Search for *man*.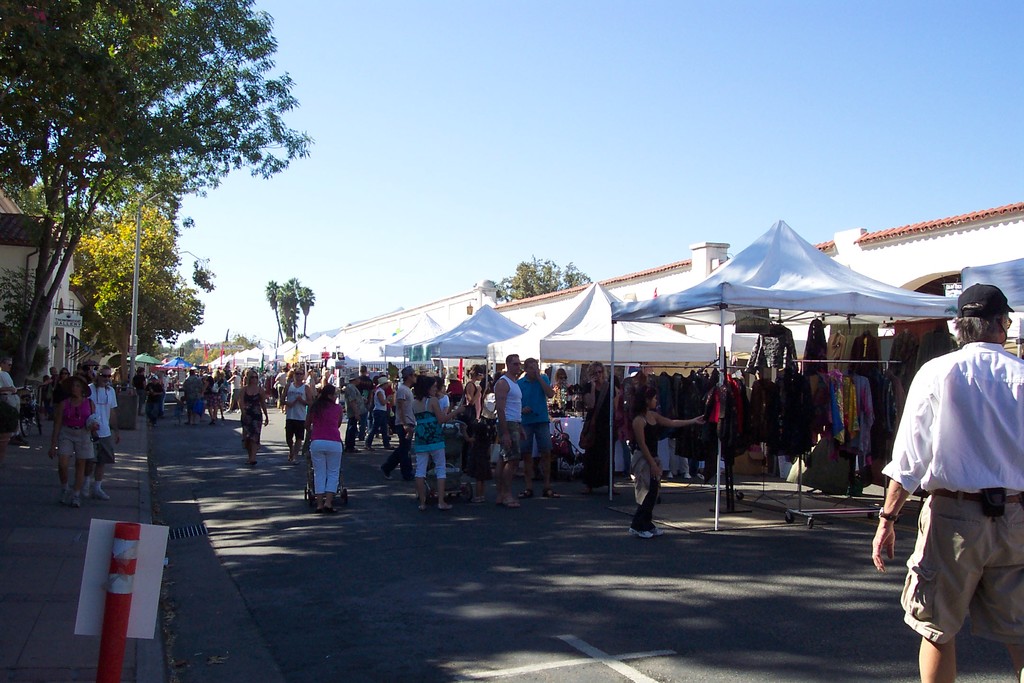
Found at bbox=[901, 274, 1016, 677].
